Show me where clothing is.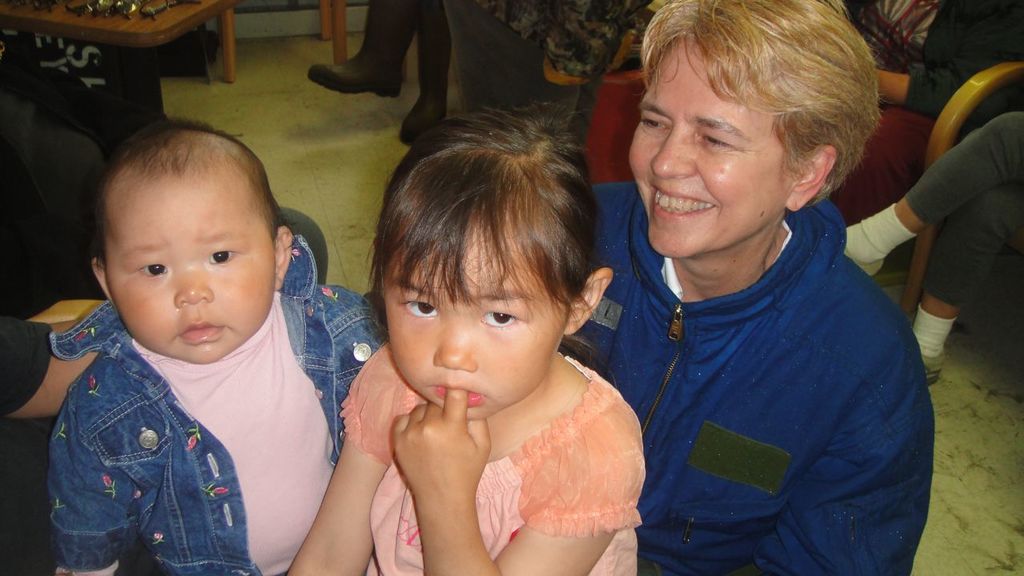
clothing is at 359:0:461:106.
